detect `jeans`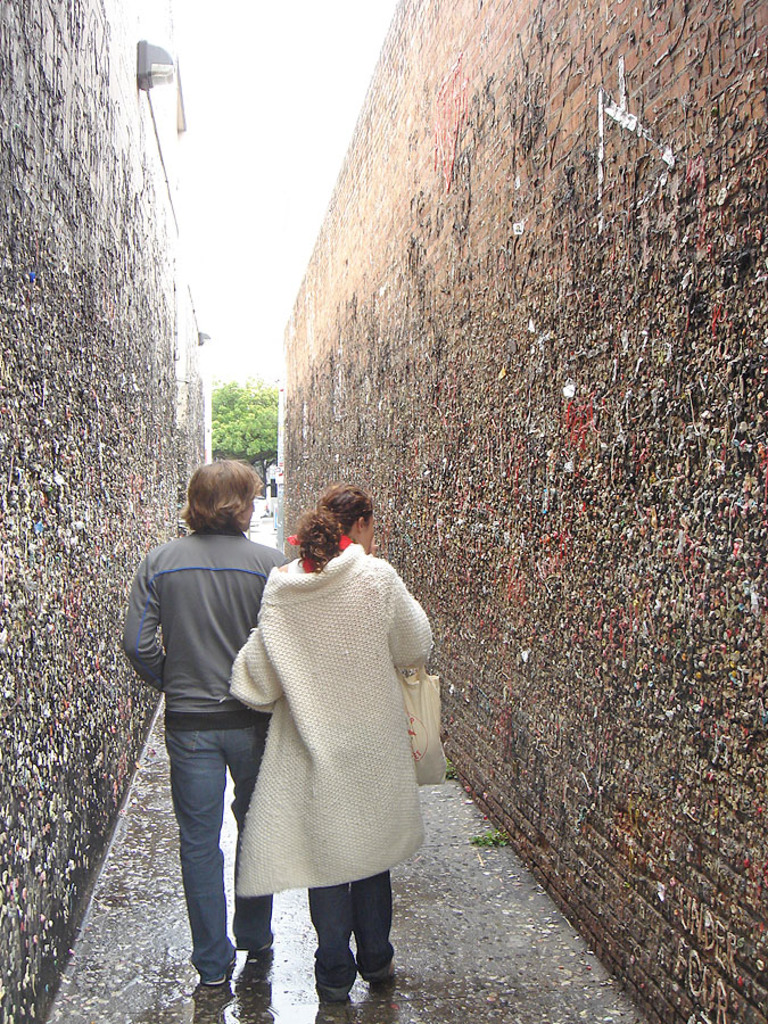
BBox(315, 874, 402, 978)
